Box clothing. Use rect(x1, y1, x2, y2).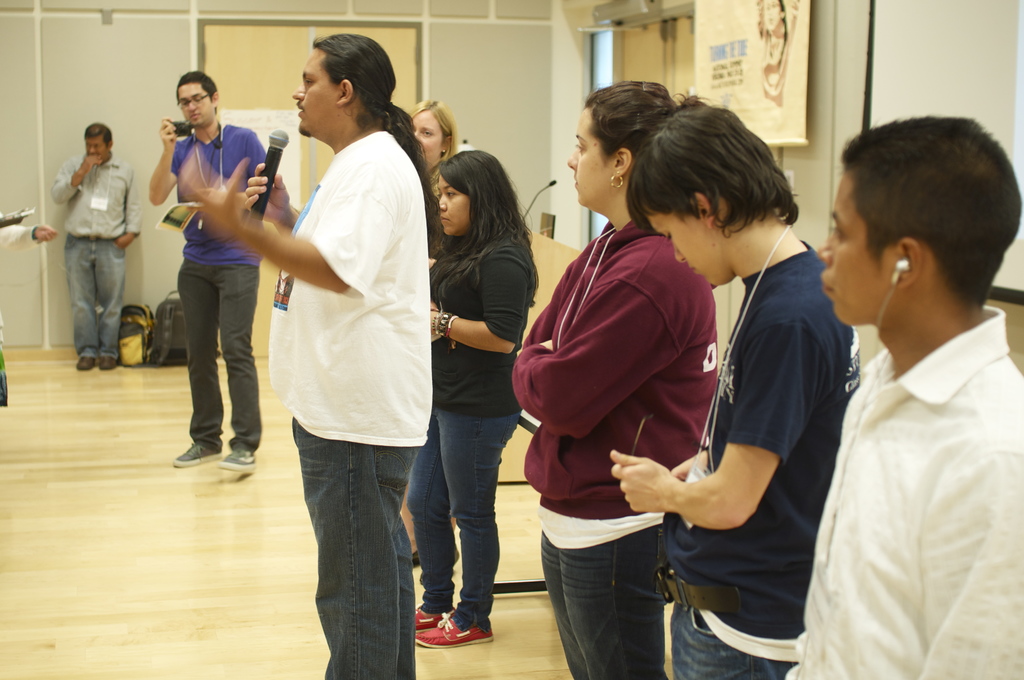
rect(407, 232, 538, 633).
